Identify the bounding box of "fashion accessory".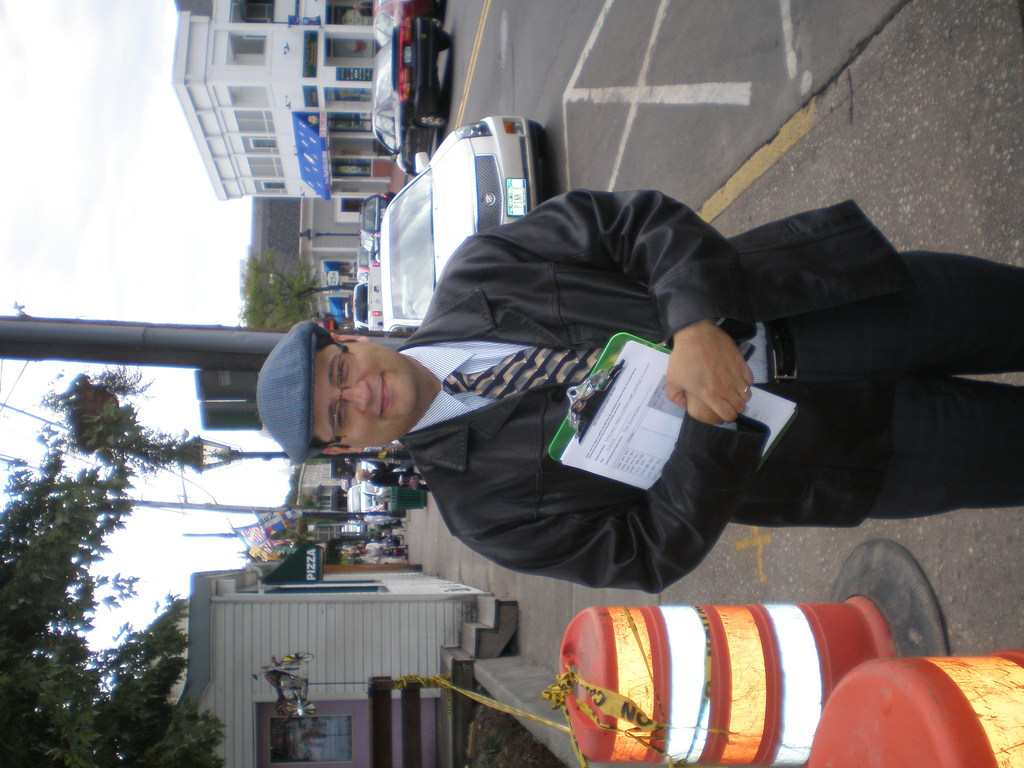
rect(741, 381, 751, 405).
